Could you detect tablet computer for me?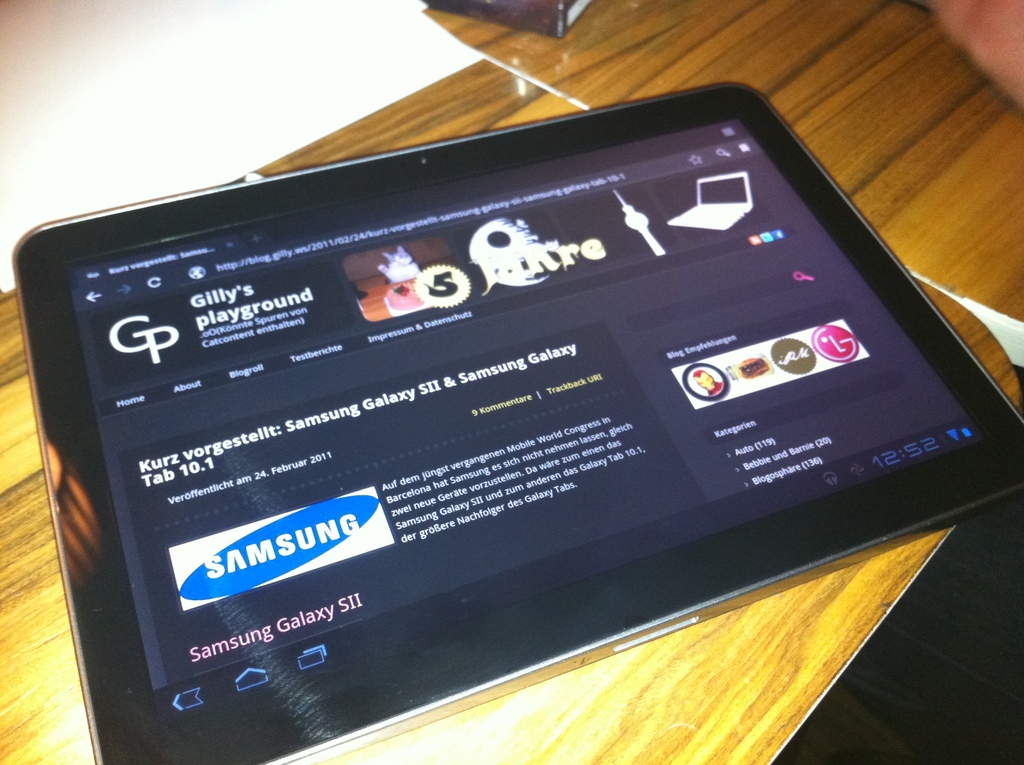
Detection result: {"left": 12, "top": 77, "right": 1023, "bottom": 764}.
